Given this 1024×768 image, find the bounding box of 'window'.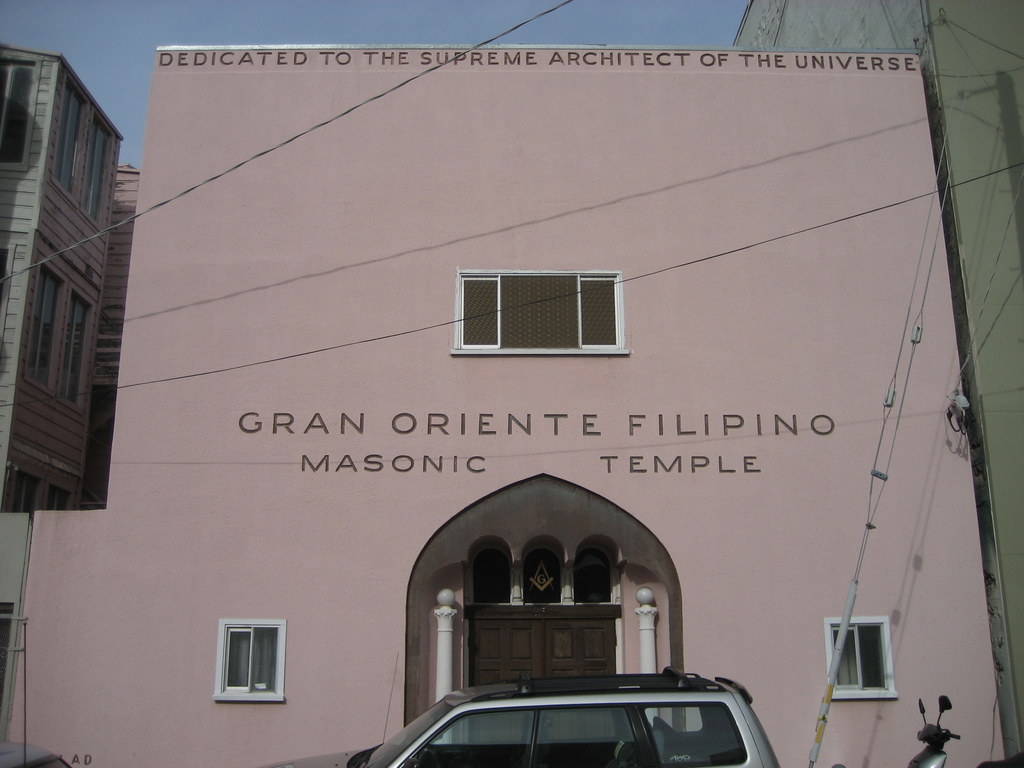
select_region(456, 271, 625, 352).
